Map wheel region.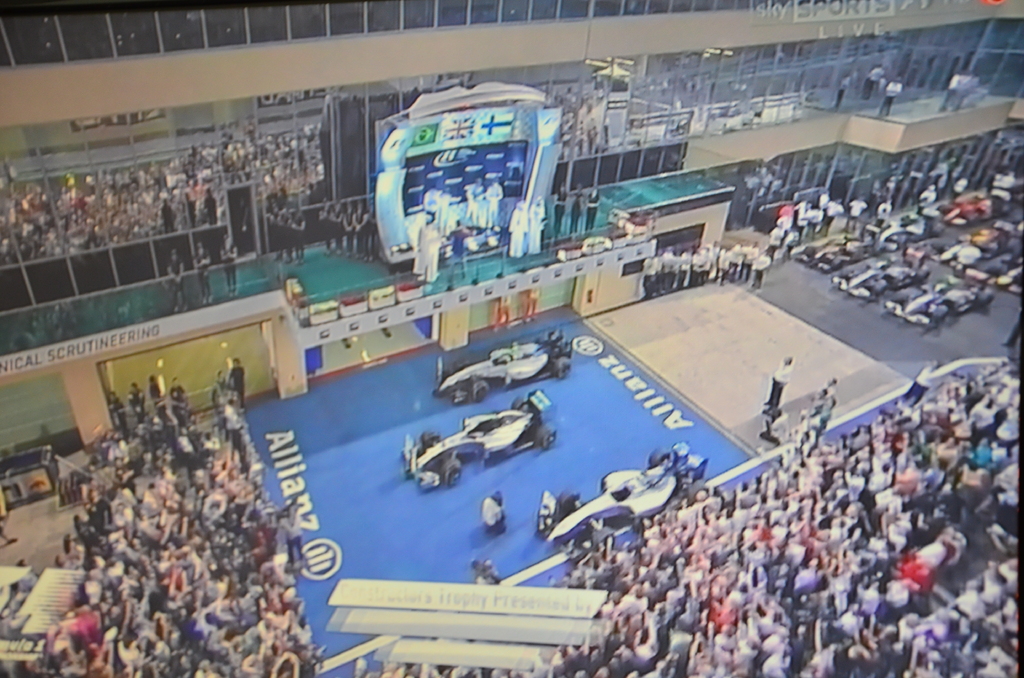
Mapped to [x1=533, y1=424, x2=559, y2=444].
